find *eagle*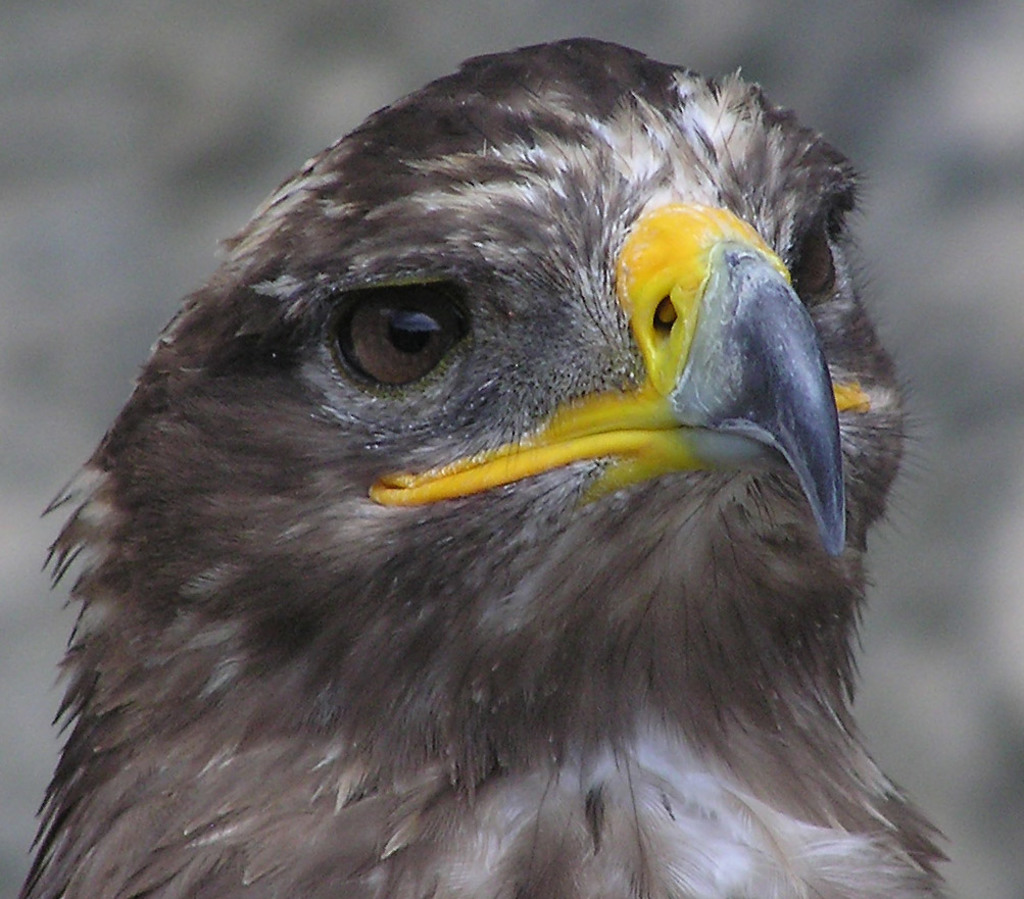
x1=11, y1=32, x2=958, y2=898
